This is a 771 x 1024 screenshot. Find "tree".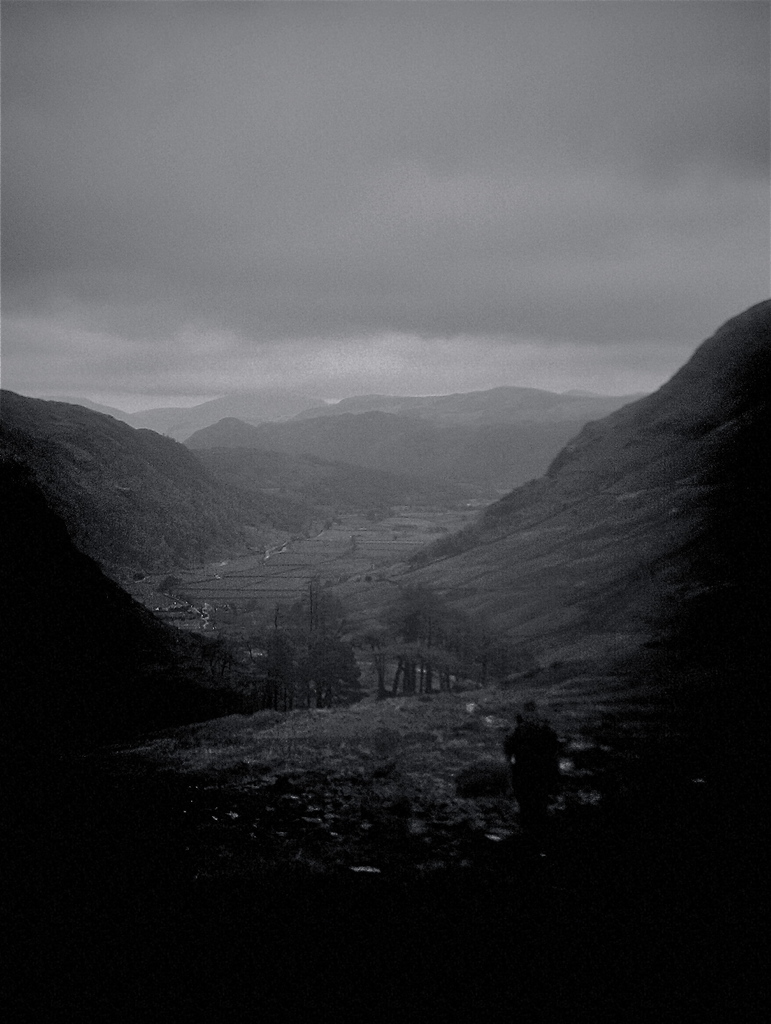
Bounding box: crop(398, 584, 537, 701).
